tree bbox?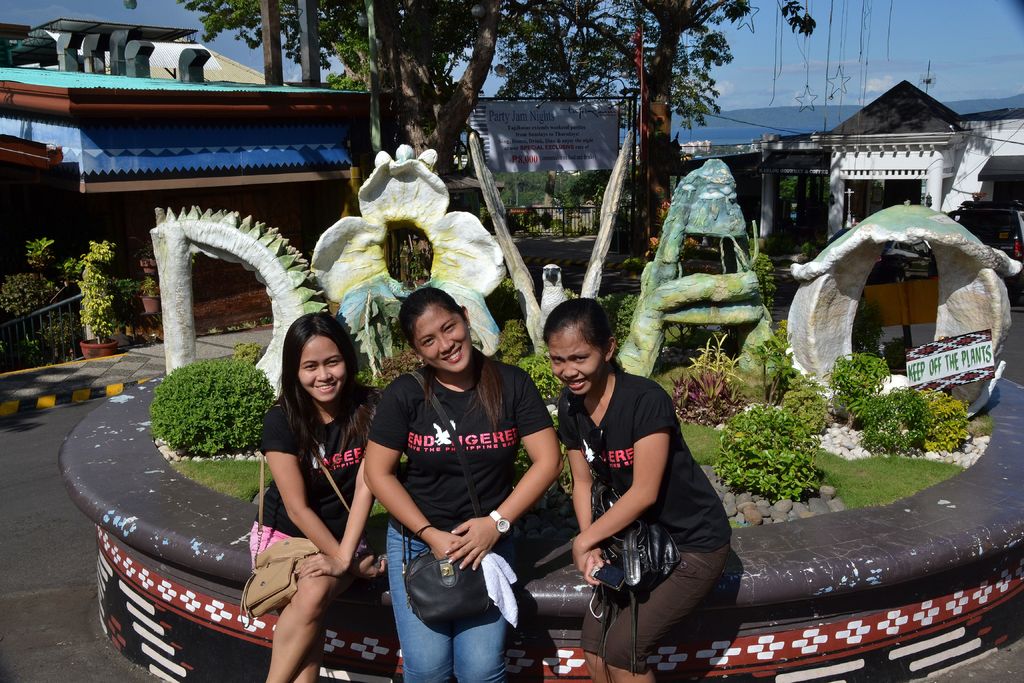
37/235/126/344
